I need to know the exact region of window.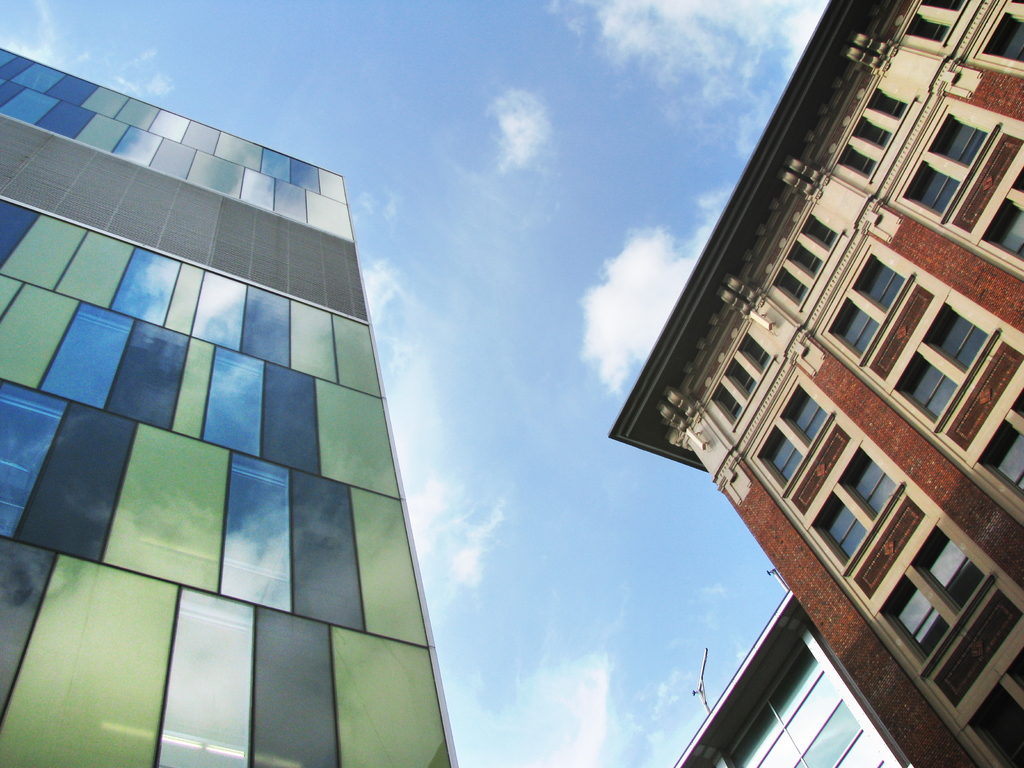
Region: pyautogui.locateOnScreen(0, 48, 465, 767).
